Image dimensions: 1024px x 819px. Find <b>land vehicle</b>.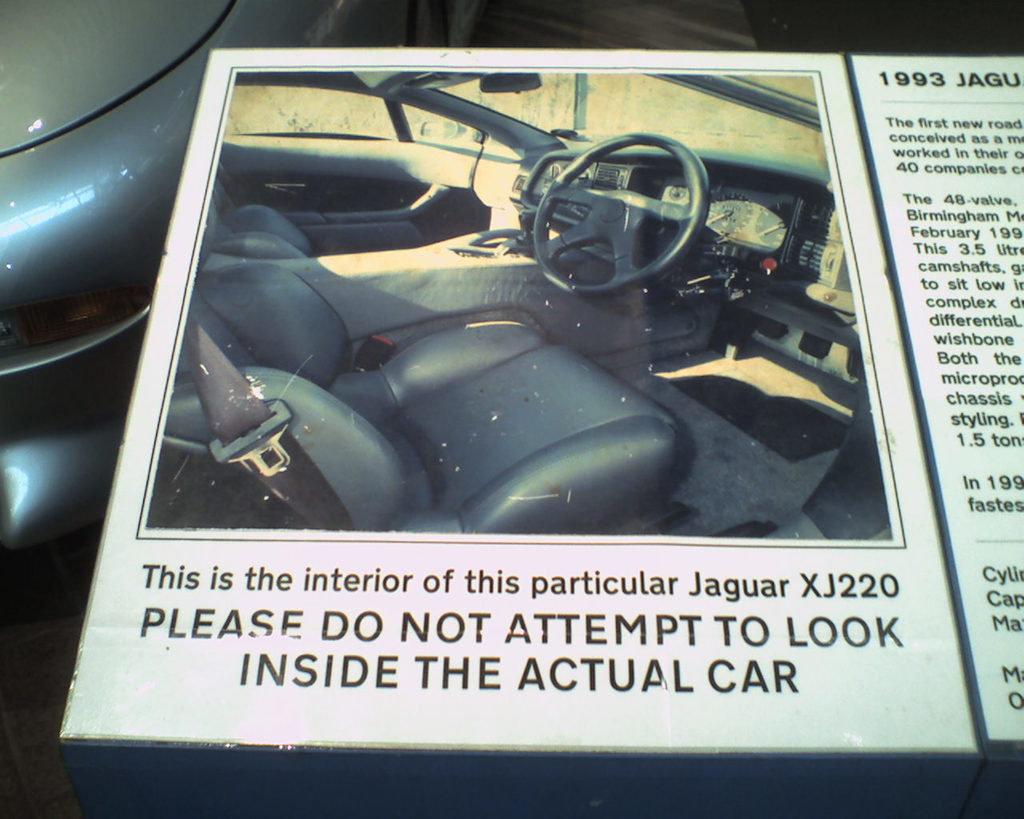
(146,74,894,538).
